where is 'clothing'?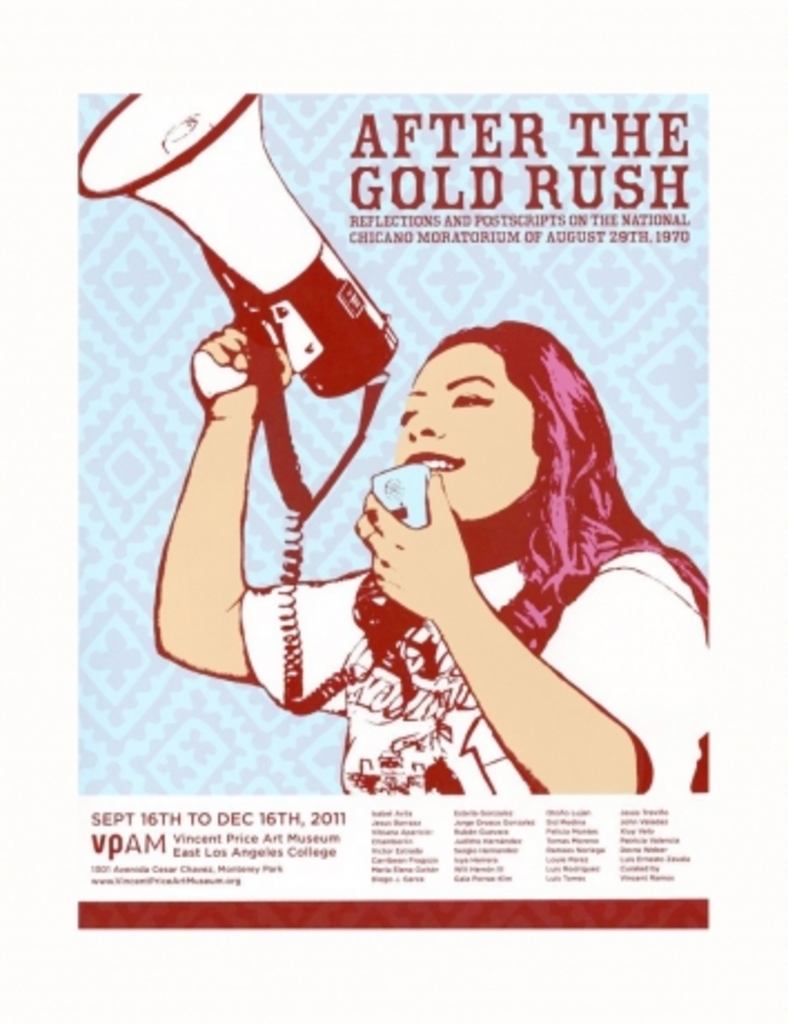
<bbox>272, 425, 719, 764</bbox>.
